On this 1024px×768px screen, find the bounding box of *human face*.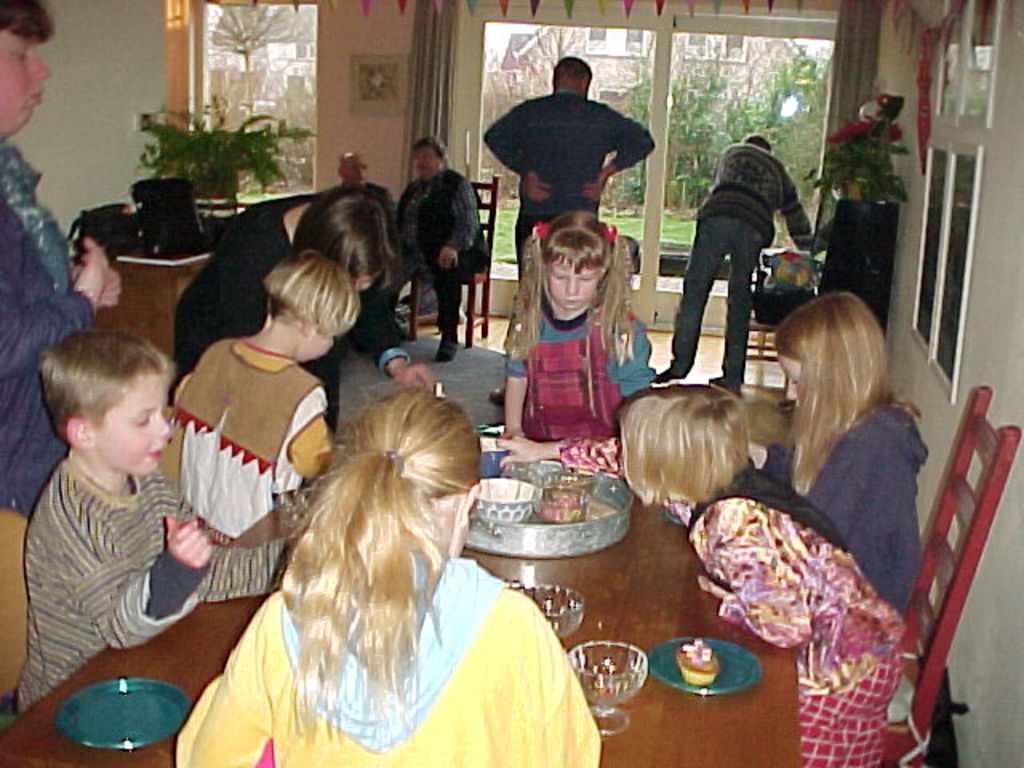
Bounding box: (410, 138, 453, 179).
